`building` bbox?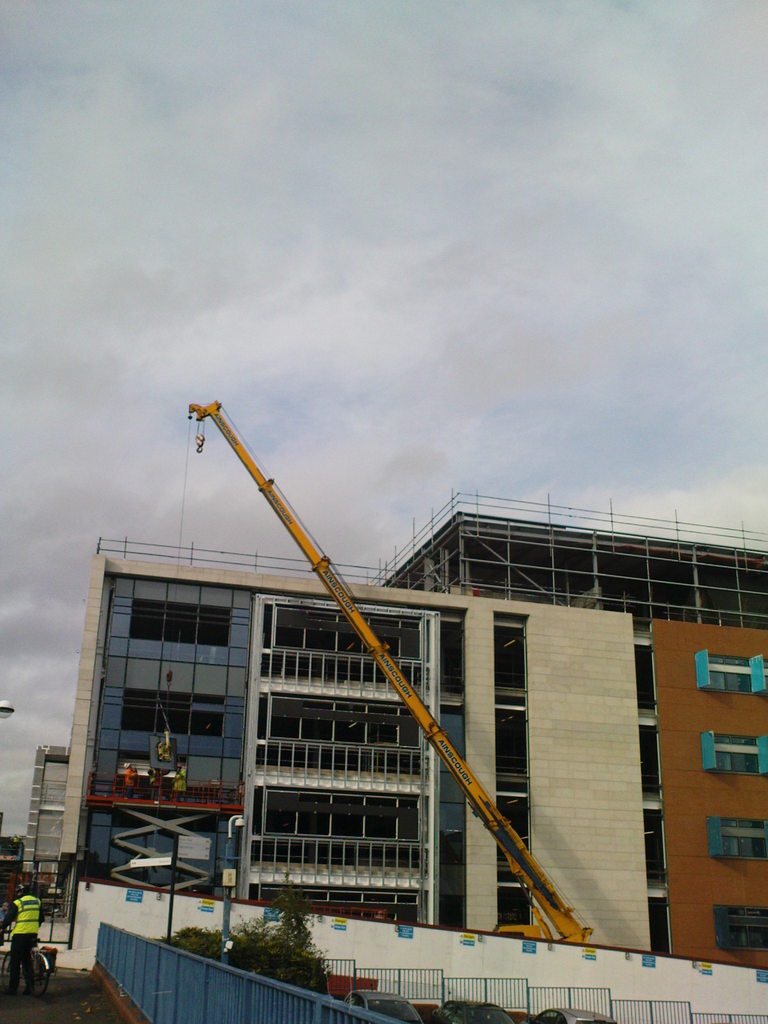
[368, 488, 767, 627]
